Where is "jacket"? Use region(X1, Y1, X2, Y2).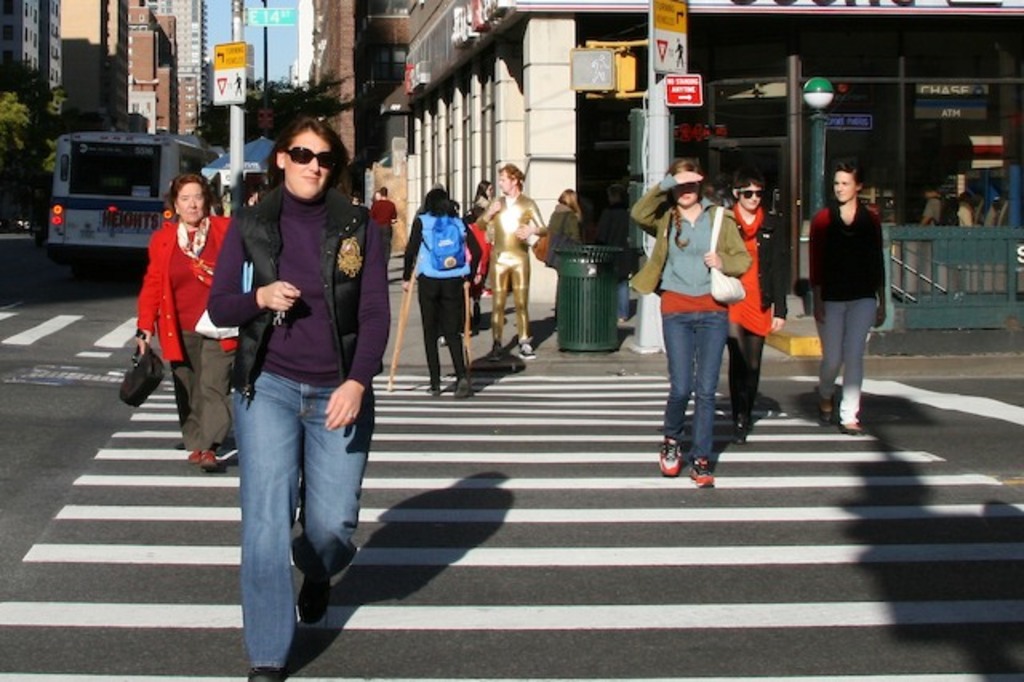
region(546, 200, 584, 269).
